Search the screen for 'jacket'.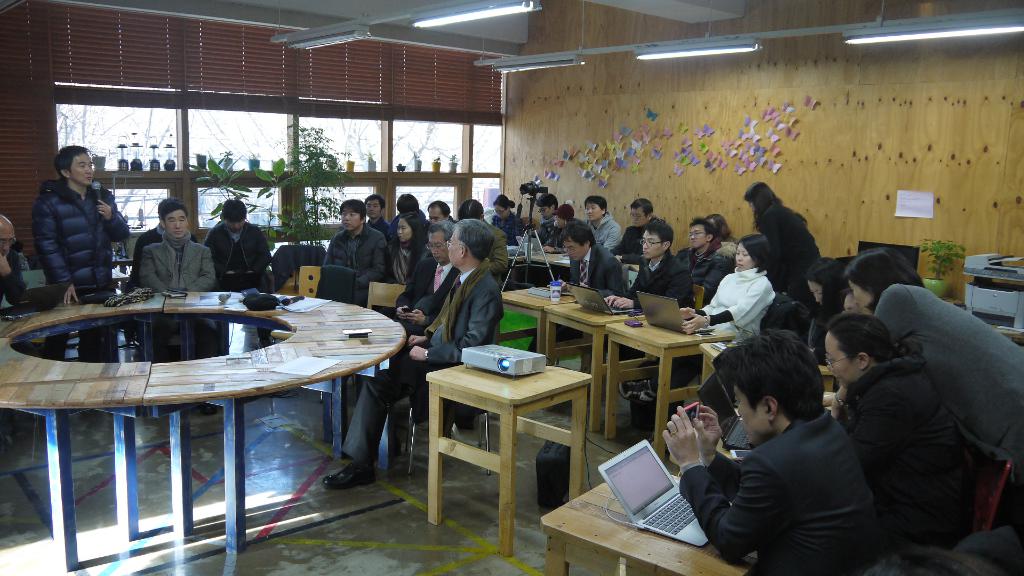
Found at box=[872, 282, 1023, 449].
